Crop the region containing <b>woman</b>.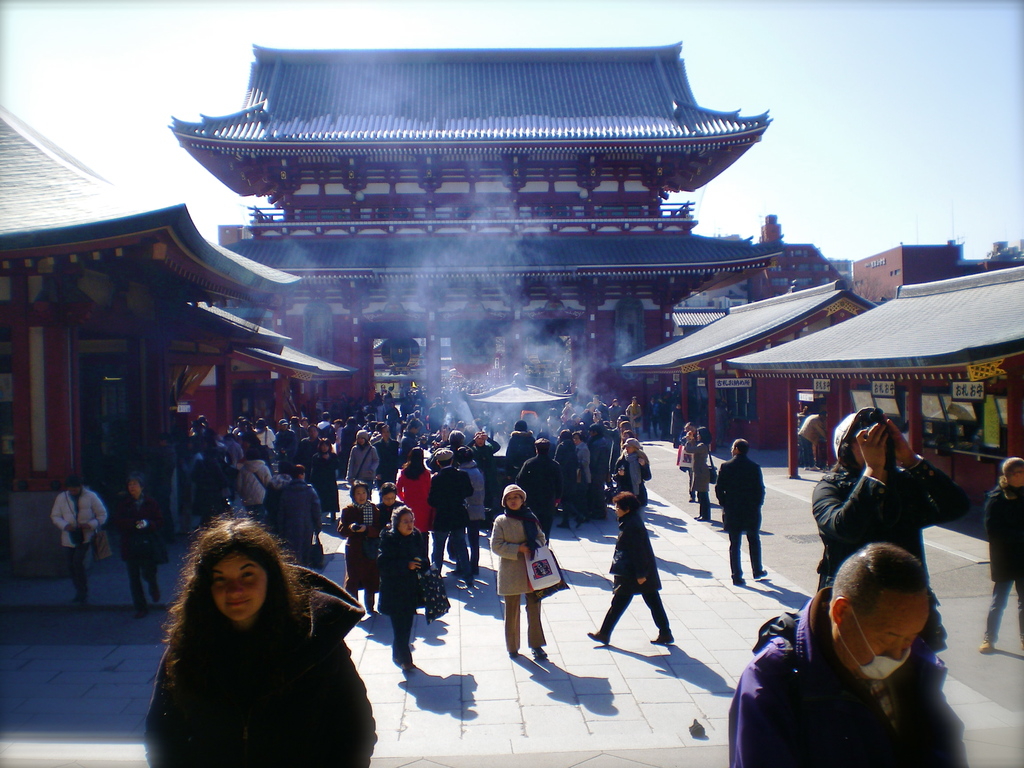
Crop region: (376,505,435,678).
